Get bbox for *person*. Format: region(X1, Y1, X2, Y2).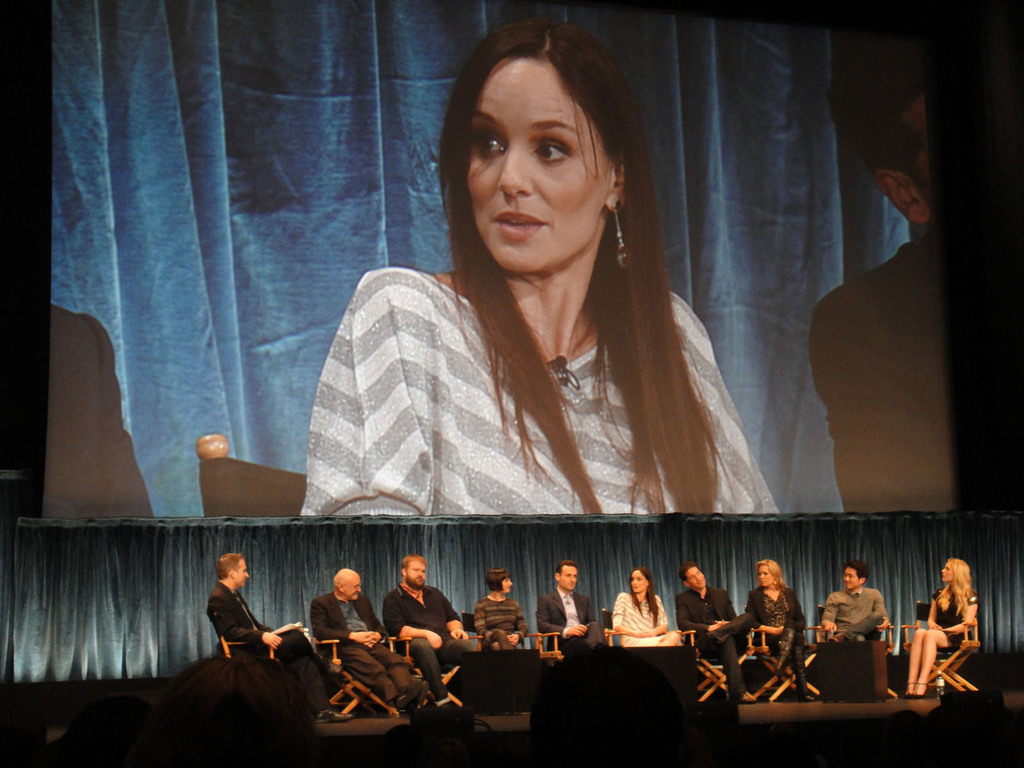
region(741, 557, 807, 695).
